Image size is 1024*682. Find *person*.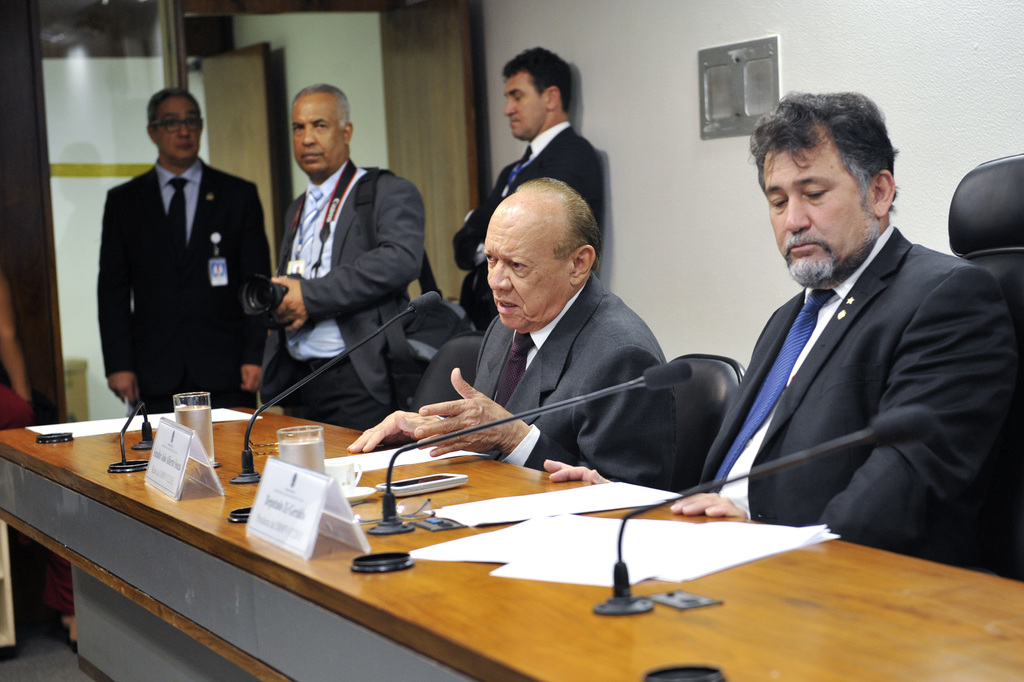
(0,278,37,409).
